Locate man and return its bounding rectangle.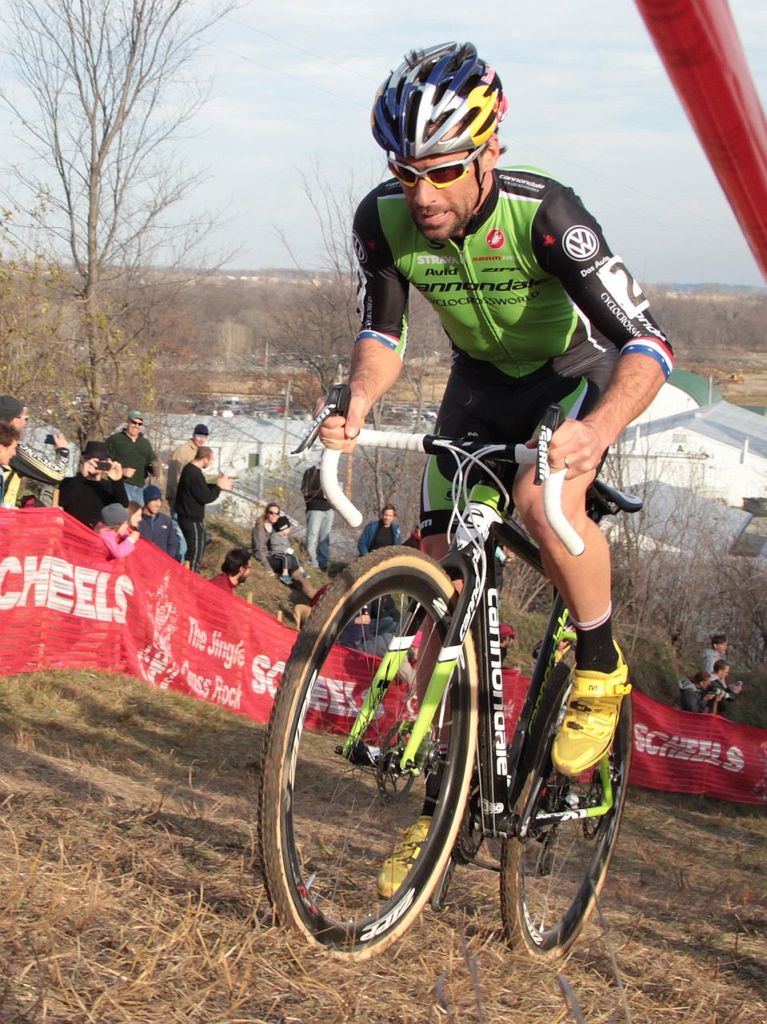
(176, 449, 234, 568).
